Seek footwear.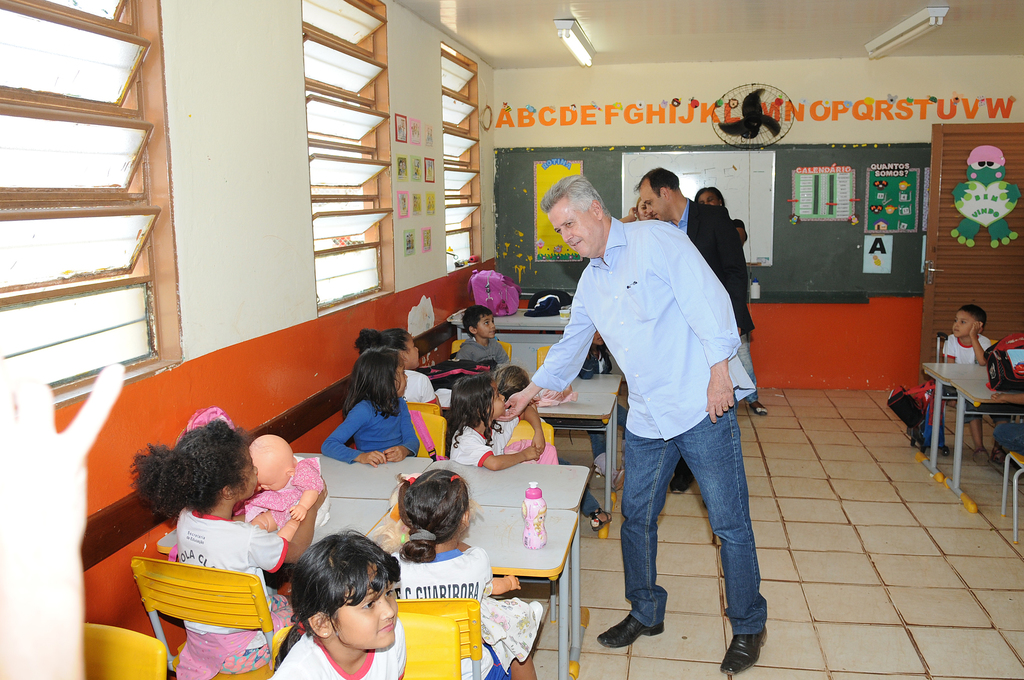
671,467,695,494.
